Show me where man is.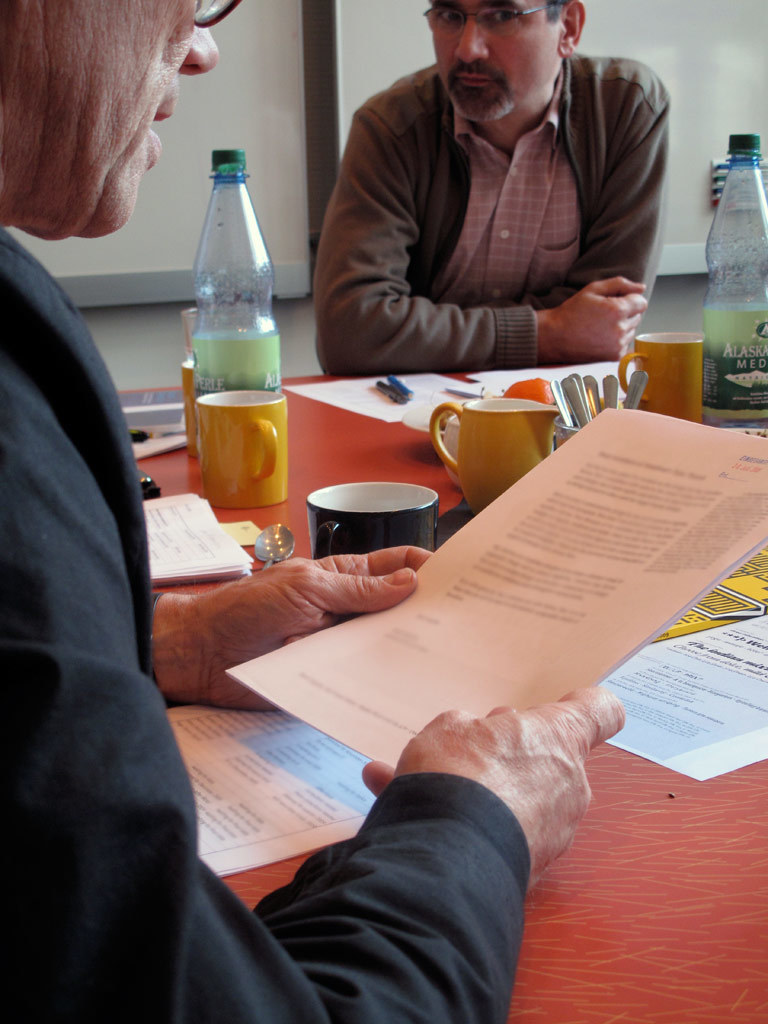
man is at {"x1": 296, "y1": 0, "x2": 693, "y2": 383}.
